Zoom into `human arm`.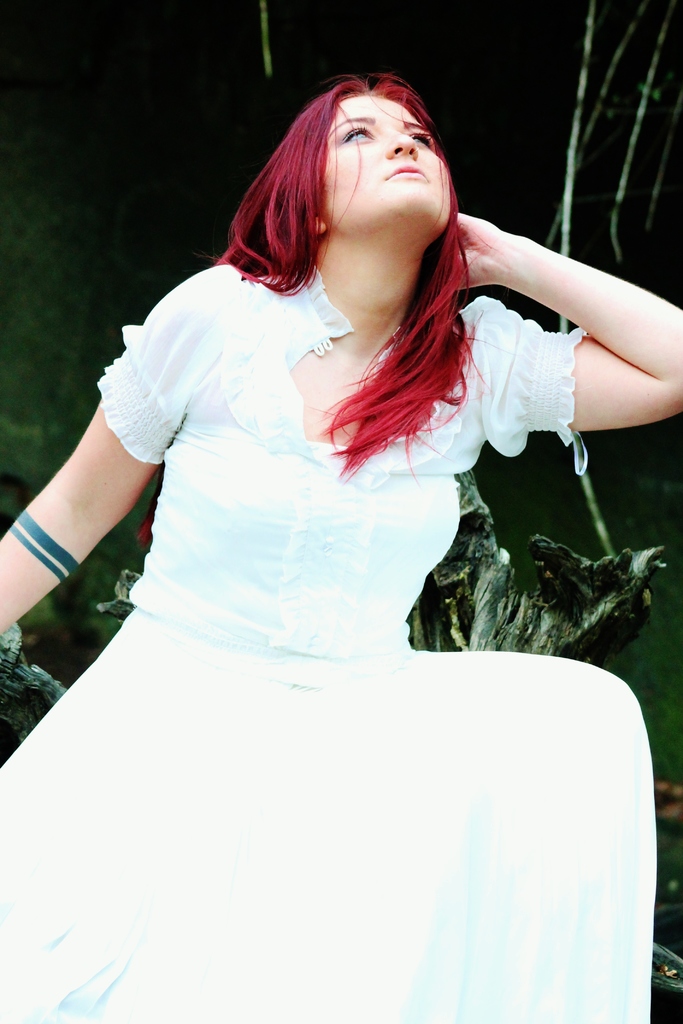
Zoom target: left=516, top=212, right=664, bottom=446.
